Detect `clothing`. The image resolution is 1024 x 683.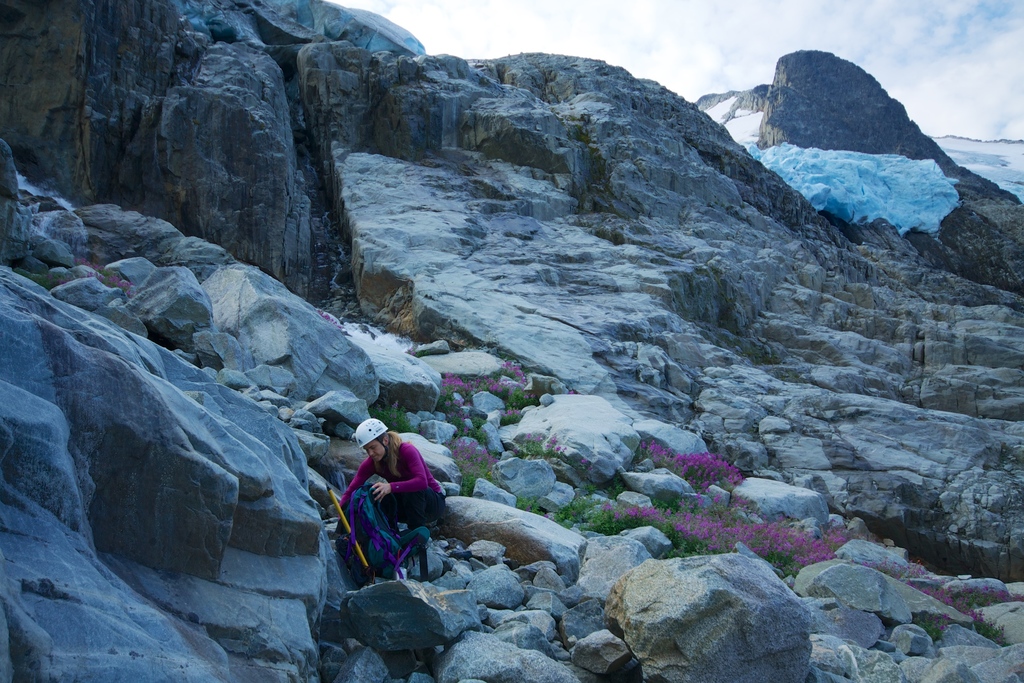
(328, 436, 440, 582).
